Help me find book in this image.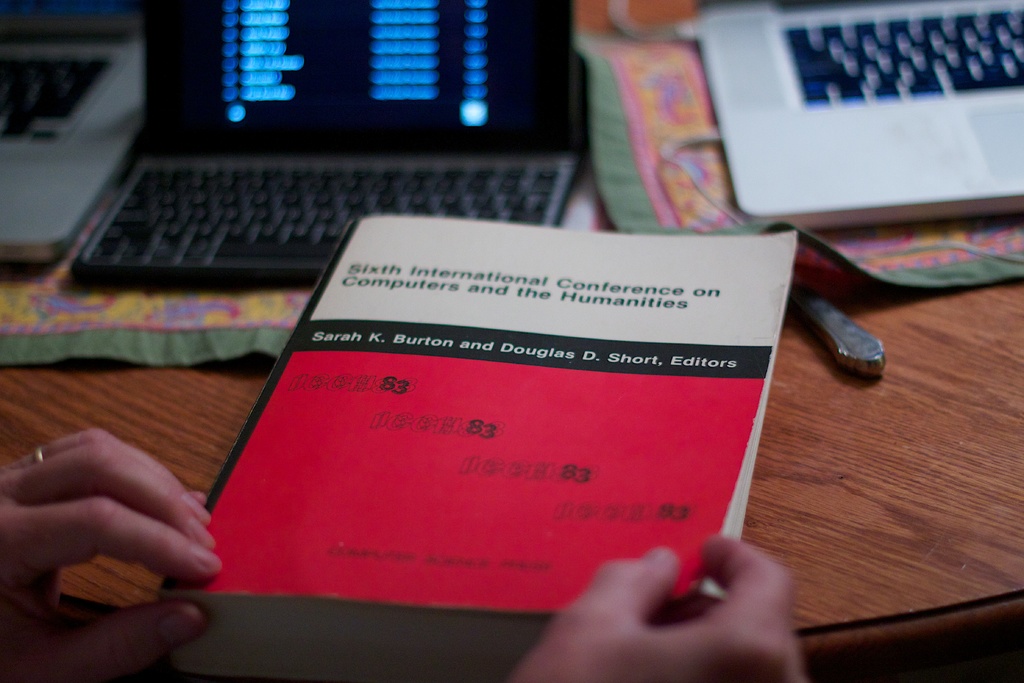
Found it: (155,219,790,682).
